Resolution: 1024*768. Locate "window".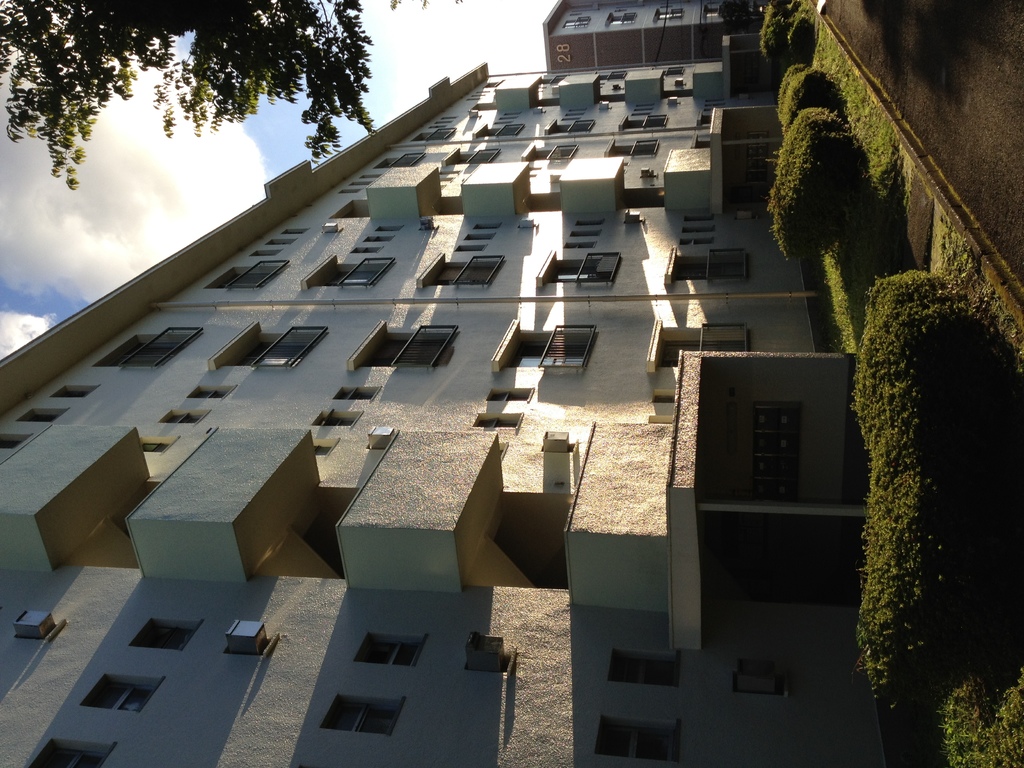
BBox(609, 138, 659, 161).
